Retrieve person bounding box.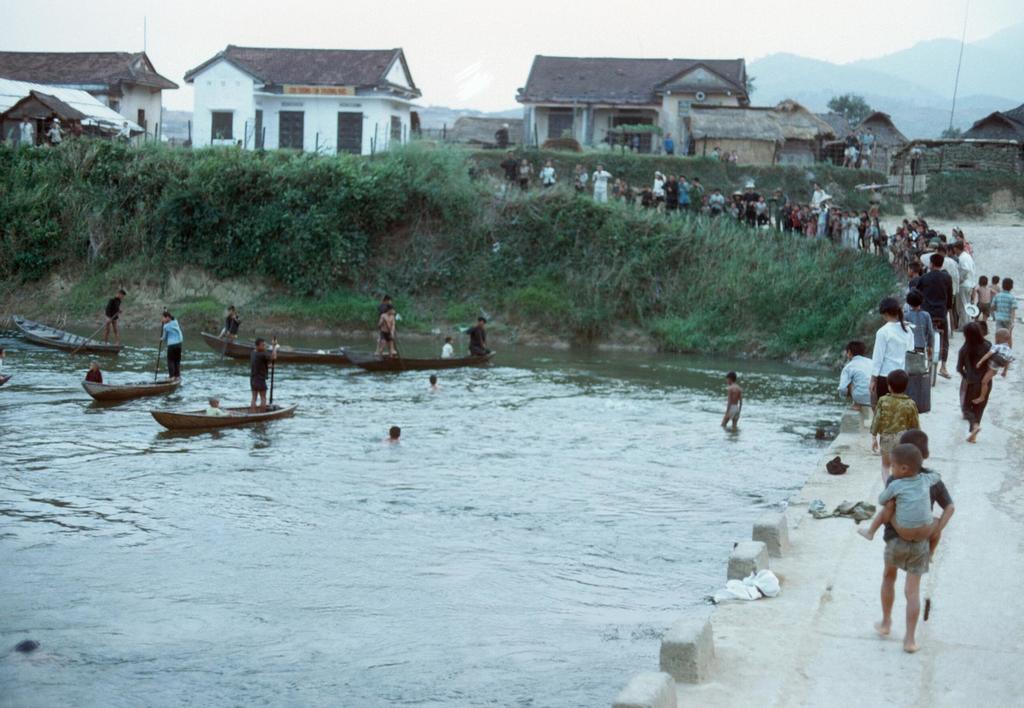
Bounding box: locate(214, 302, 243, 344).
